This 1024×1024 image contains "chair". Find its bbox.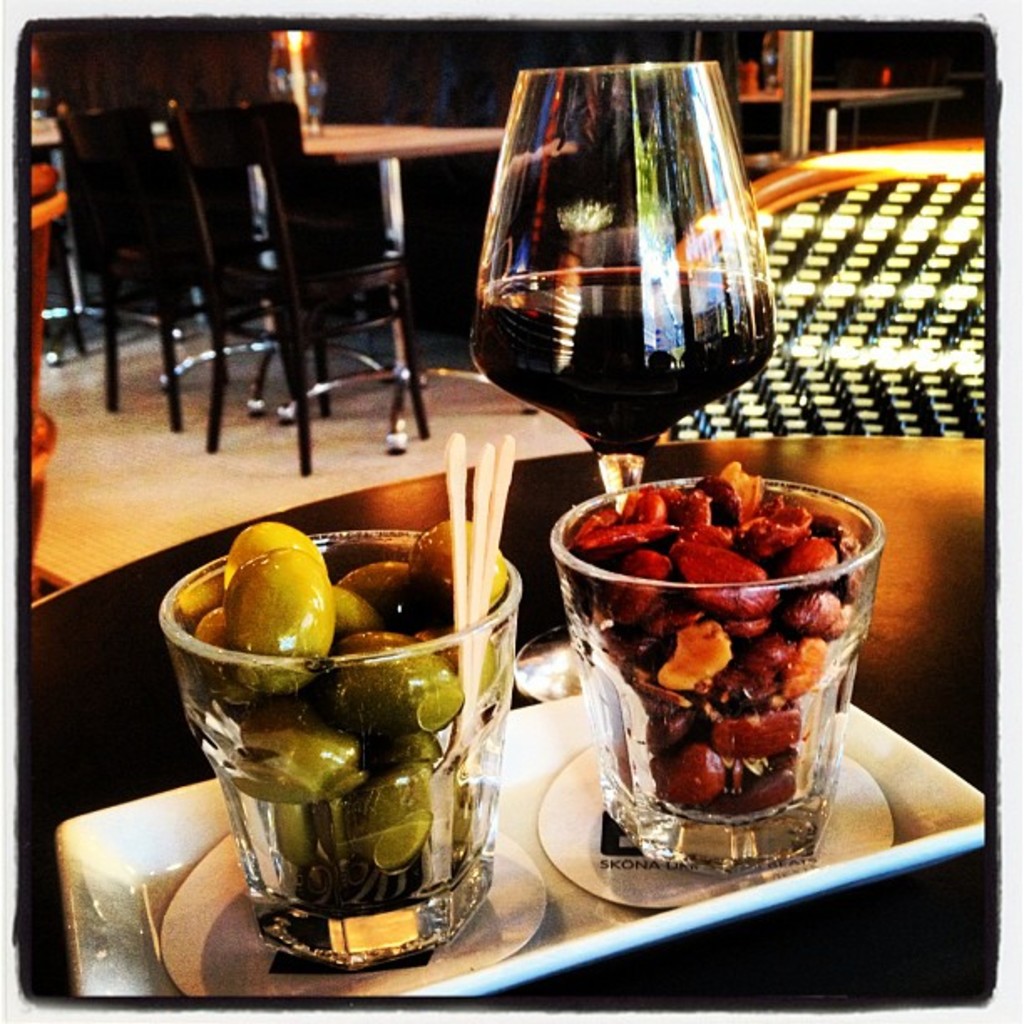
bbox=(172, 100, 410, 479).
